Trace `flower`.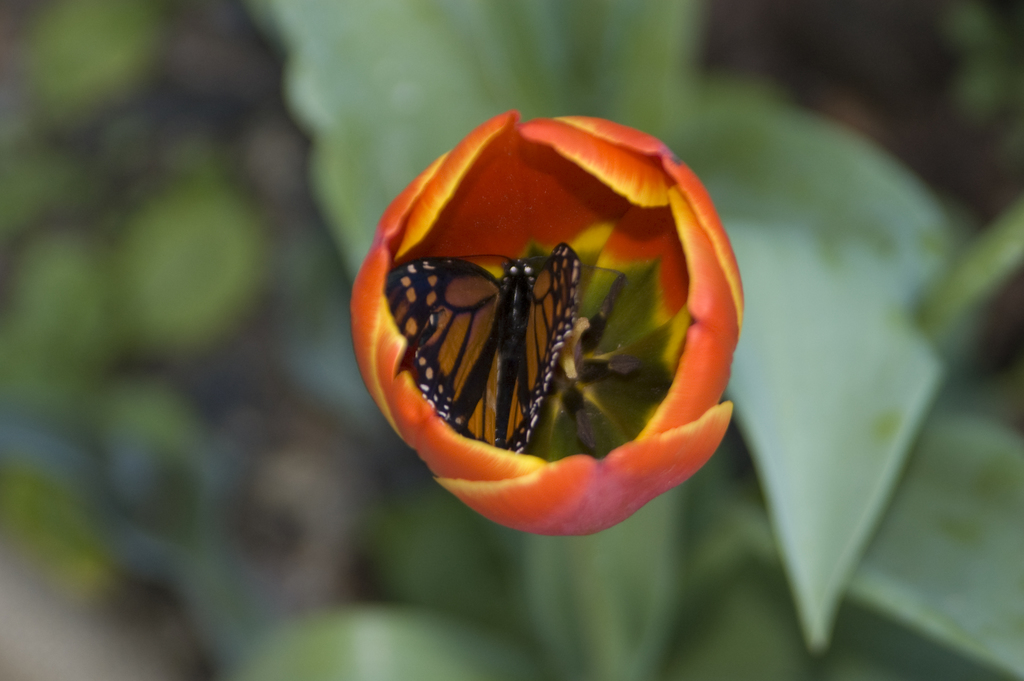
Traced to region(346, 89, 772, 557).
